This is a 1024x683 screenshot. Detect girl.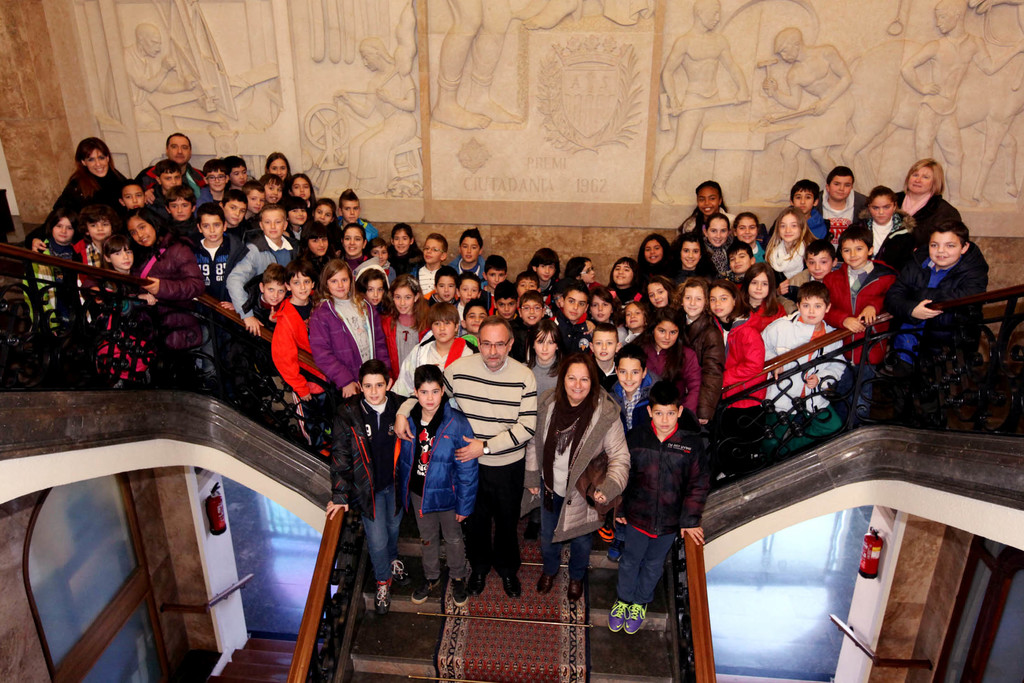
select_region(280, 204, 307, 233).
